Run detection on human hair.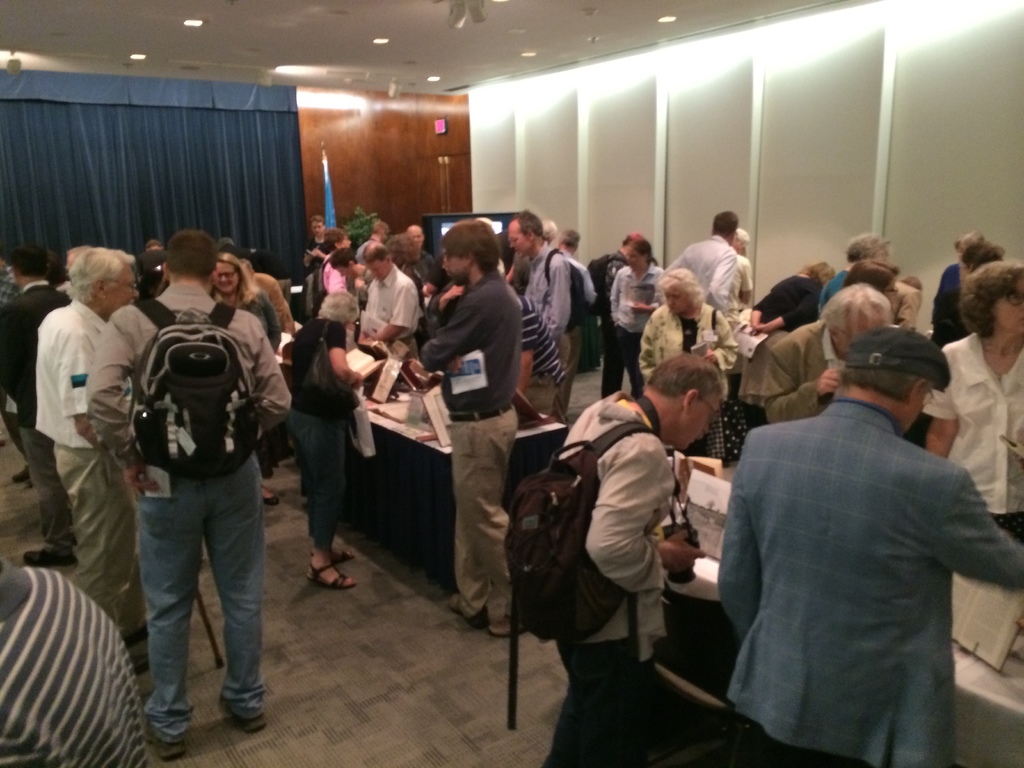
Result: 219/254/260/304.
